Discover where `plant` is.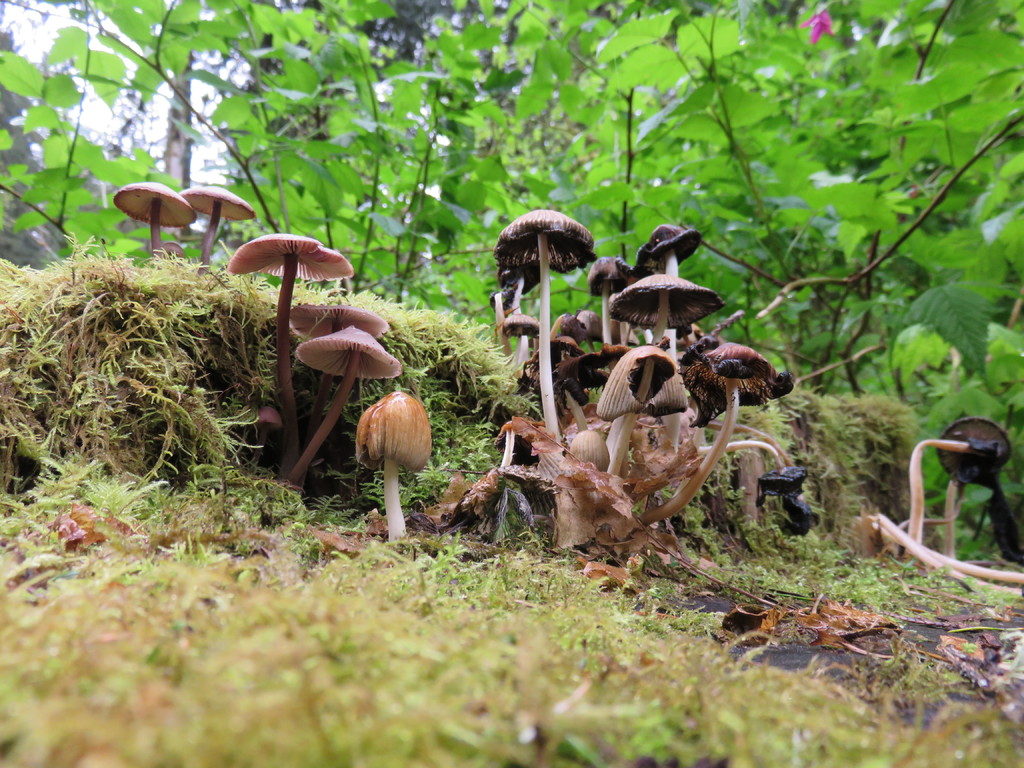
Discovered at {"left": 225, "top": 232, "right": 400, "bottom": 494}.
